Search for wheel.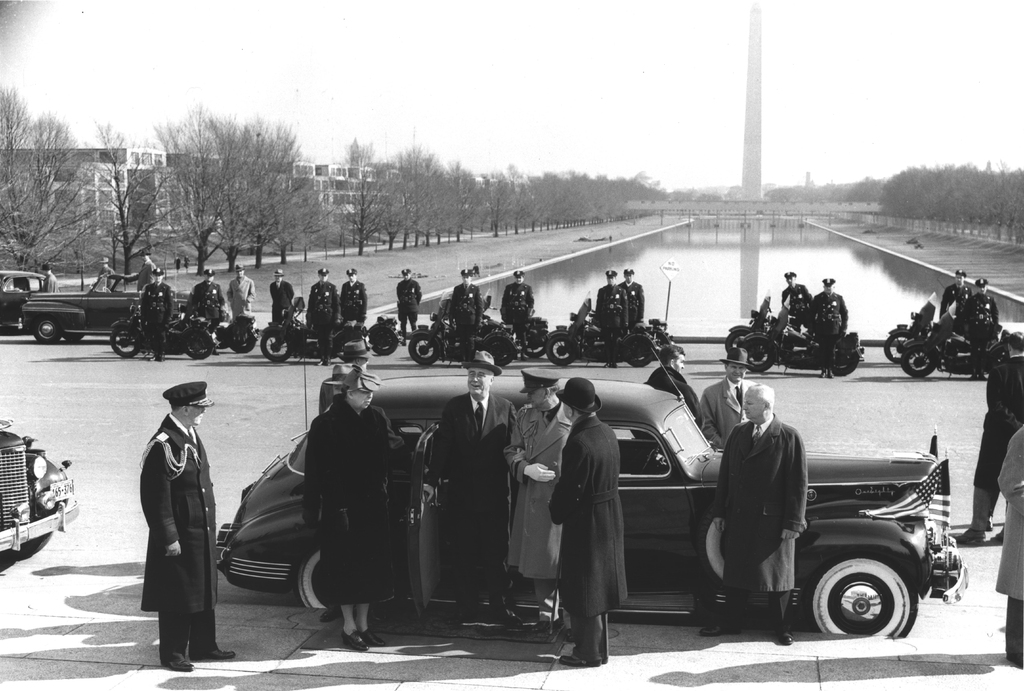
Found at 261,332,291,363.
